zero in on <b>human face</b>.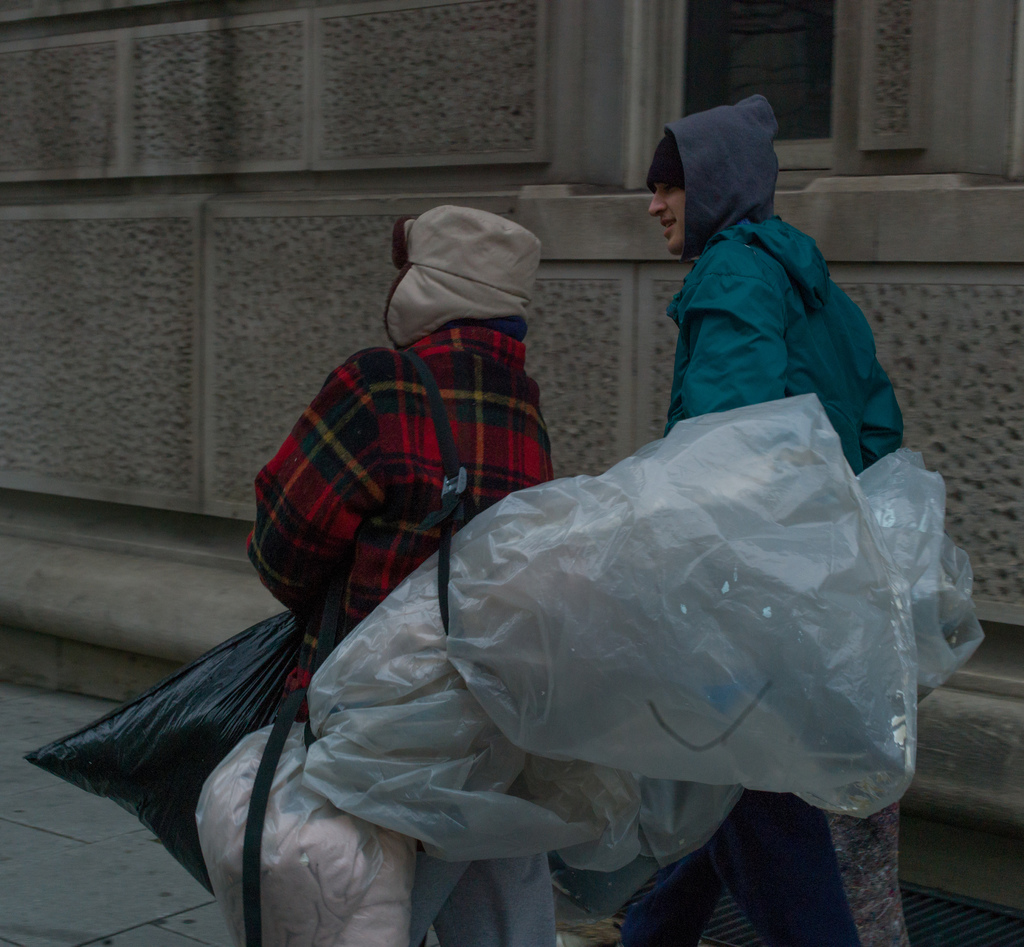
Zeroed in: x1=650, y1=175, x2=692, y2=260.
